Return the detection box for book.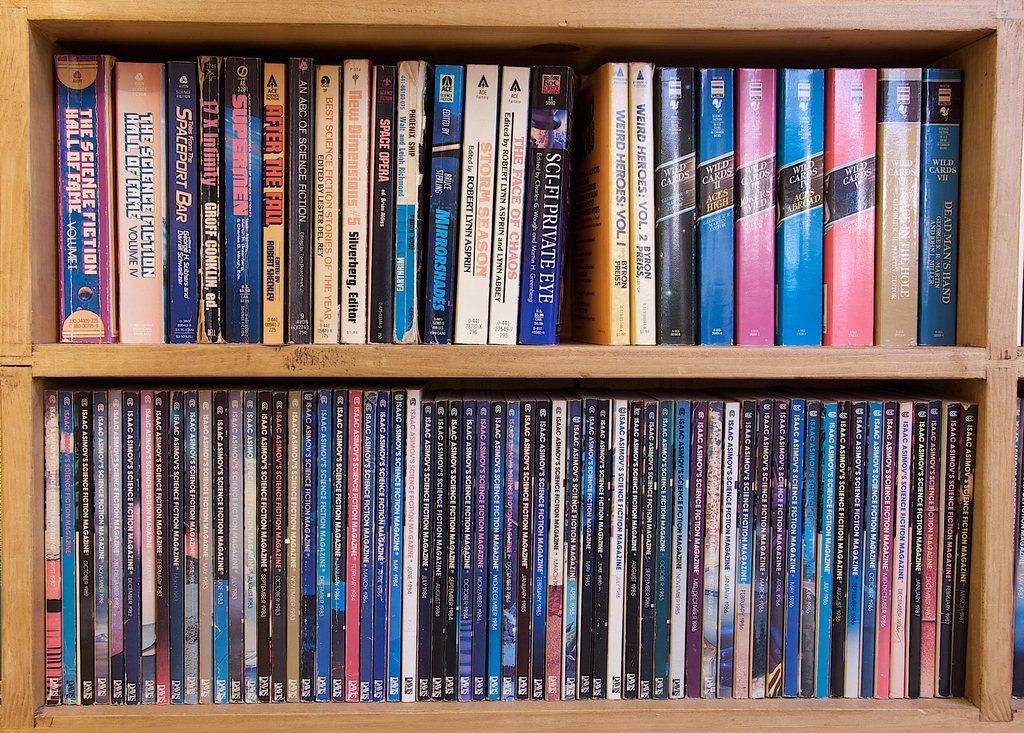
(left=920, top=66, right=964, bottom=345).
